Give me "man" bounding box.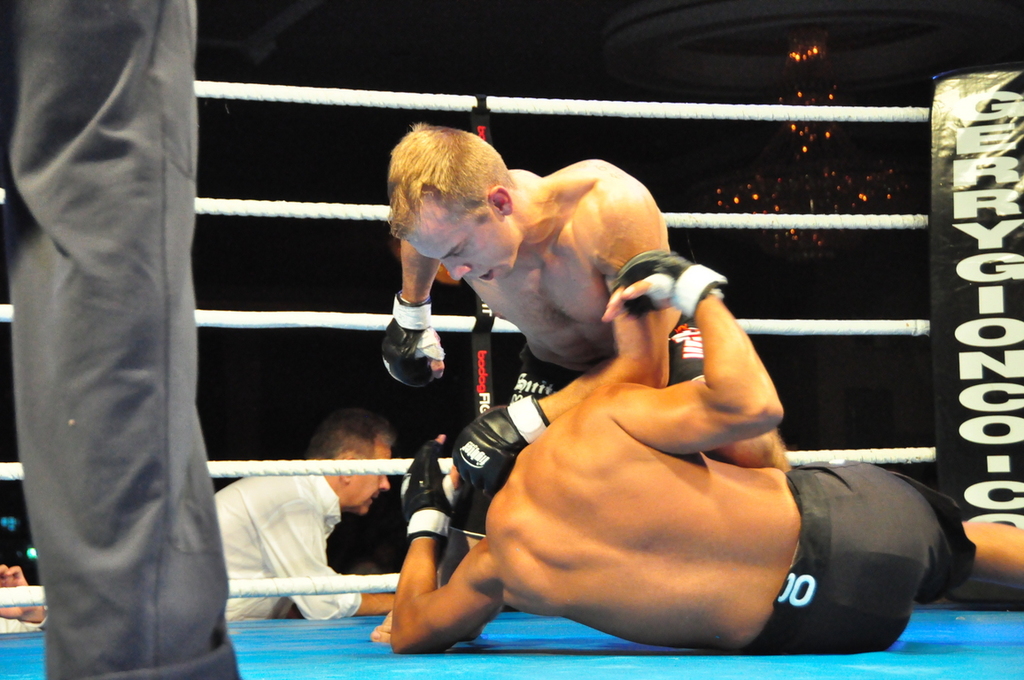
383 247 1023 656.
